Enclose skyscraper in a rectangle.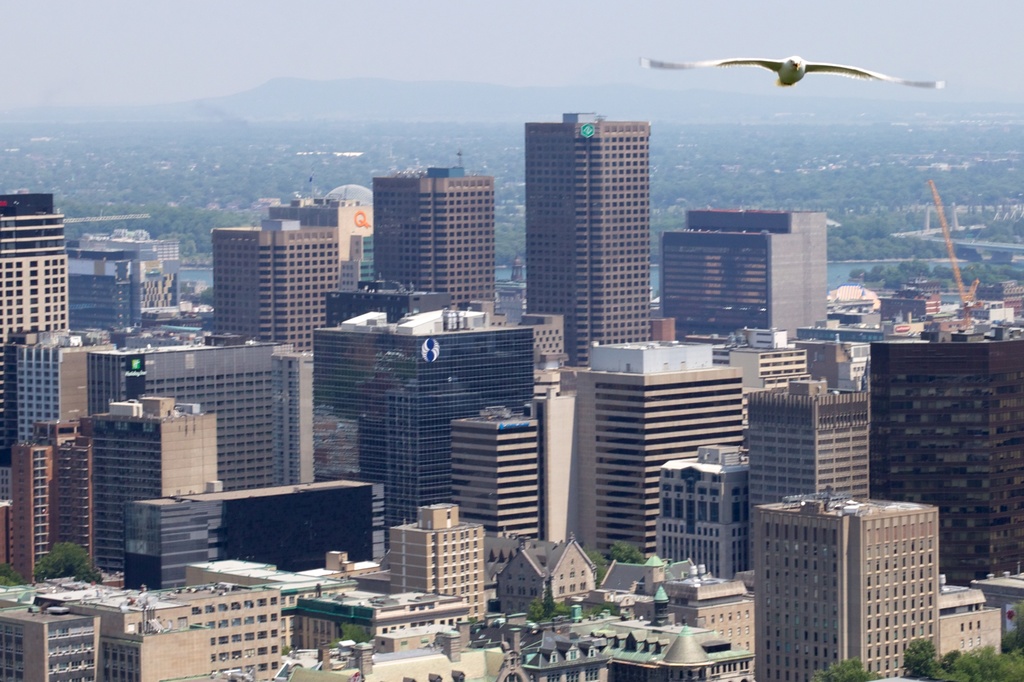
<box>57,231,164,346</box>.
